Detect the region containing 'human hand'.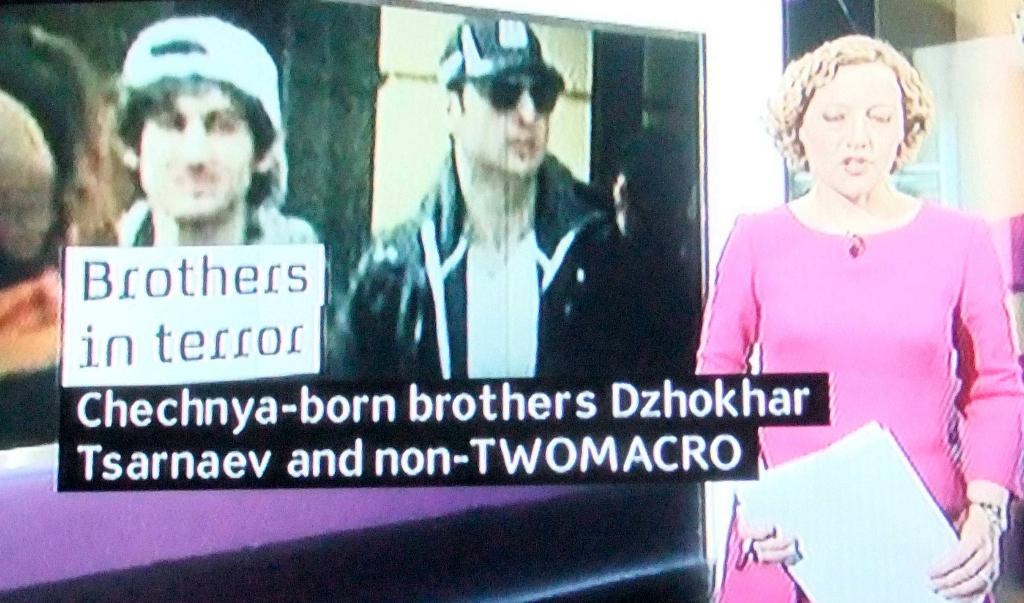
{"x1": 732, "y1": 519, "x2": 800, "y2": 564}.
